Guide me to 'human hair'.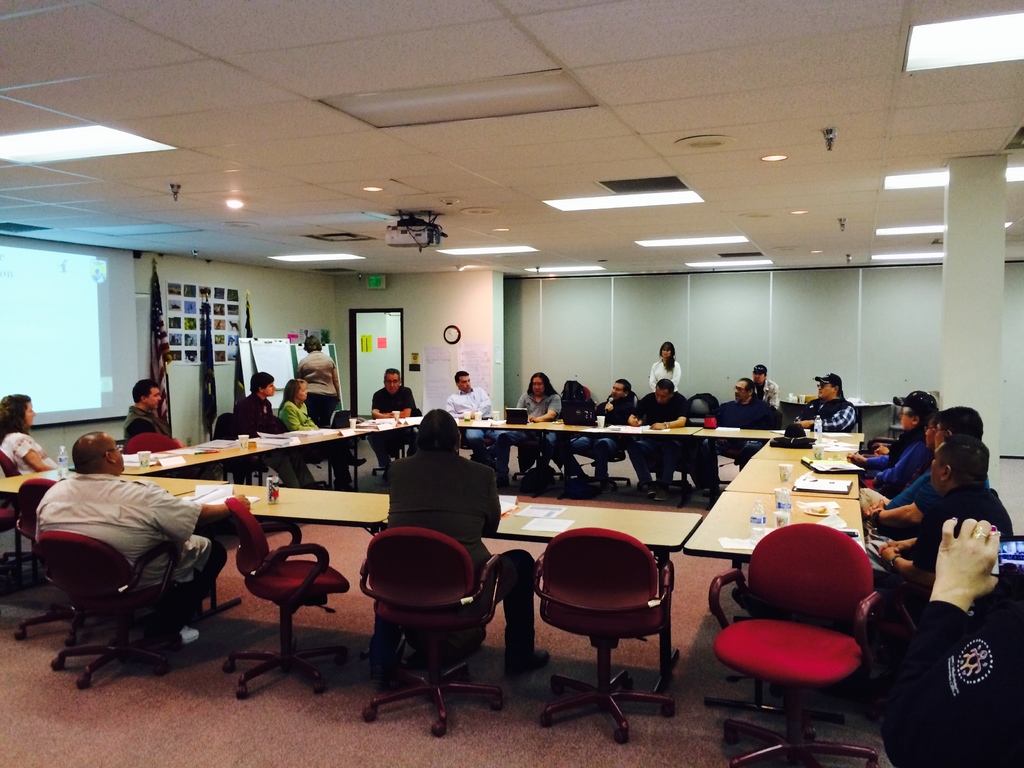
Guidance: [301,333,323,353].
